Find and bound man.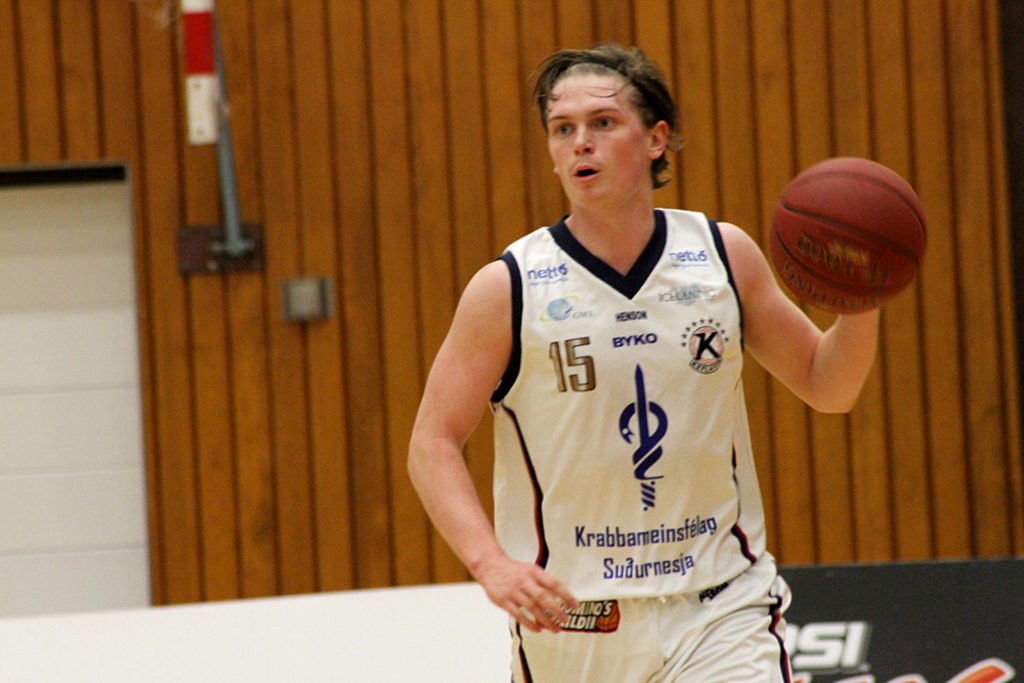
Bound: select_region(408, 35, 892, 682).
